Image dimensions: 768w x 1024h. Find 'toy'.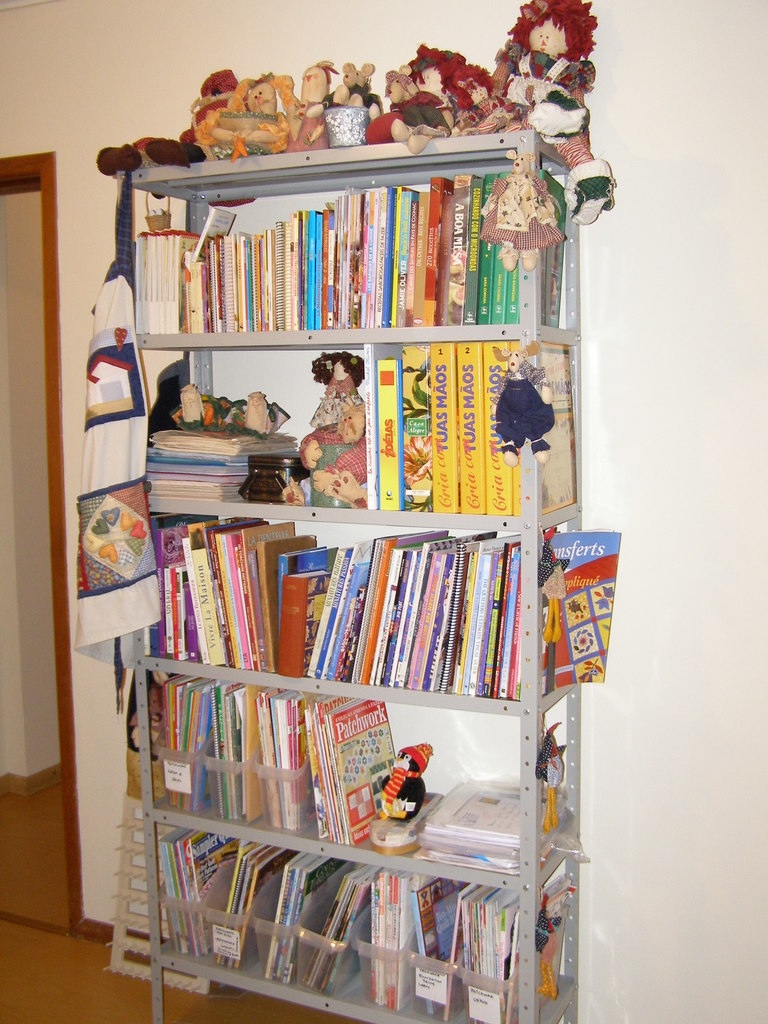
<box>170,385,289,435</box>.
